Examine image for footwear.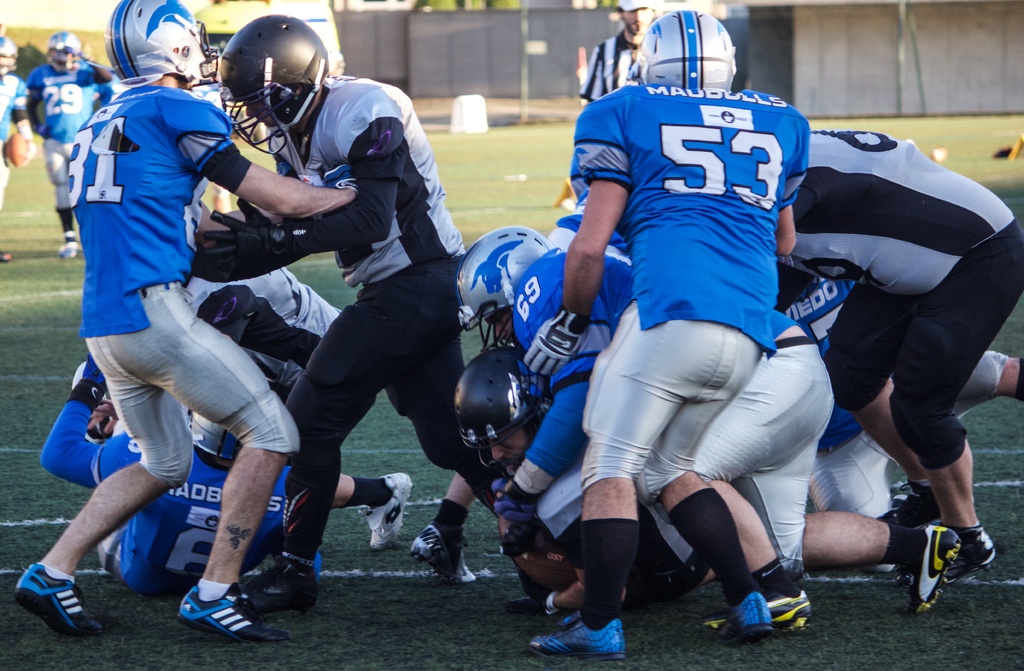
Examination result: bbox(906, 525, 962, 615).
